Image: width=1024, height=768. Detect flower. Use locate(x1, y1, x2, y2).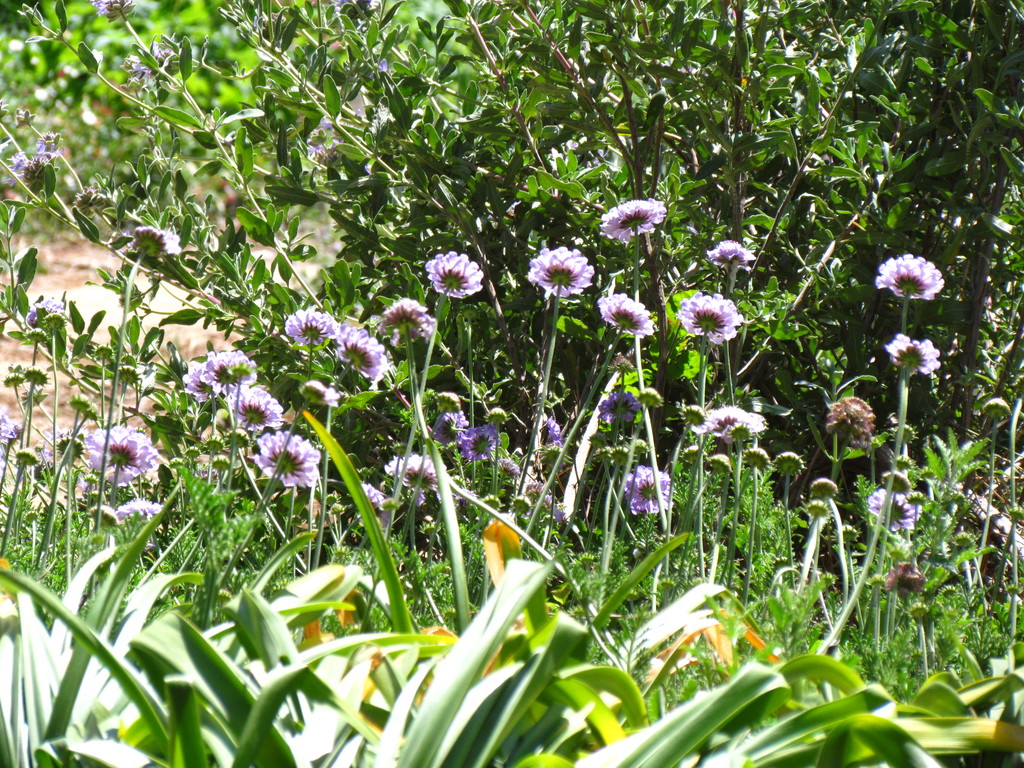
locate(717, 408, 753, 435).
